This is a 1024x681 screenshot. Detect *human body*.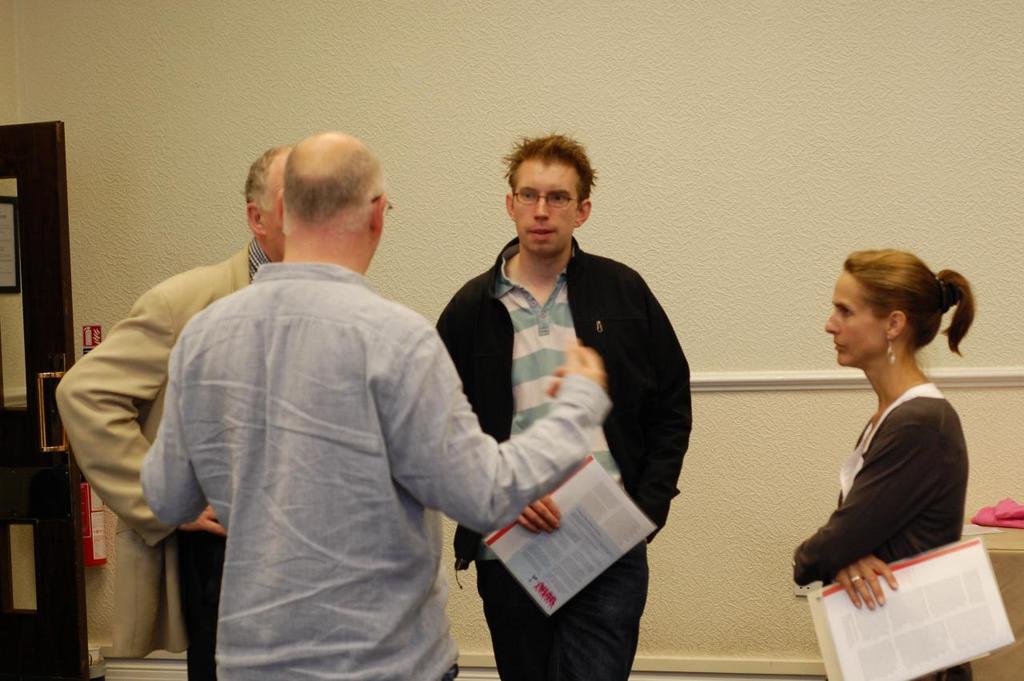
left=435, top=229, right=690, bottom=680.
